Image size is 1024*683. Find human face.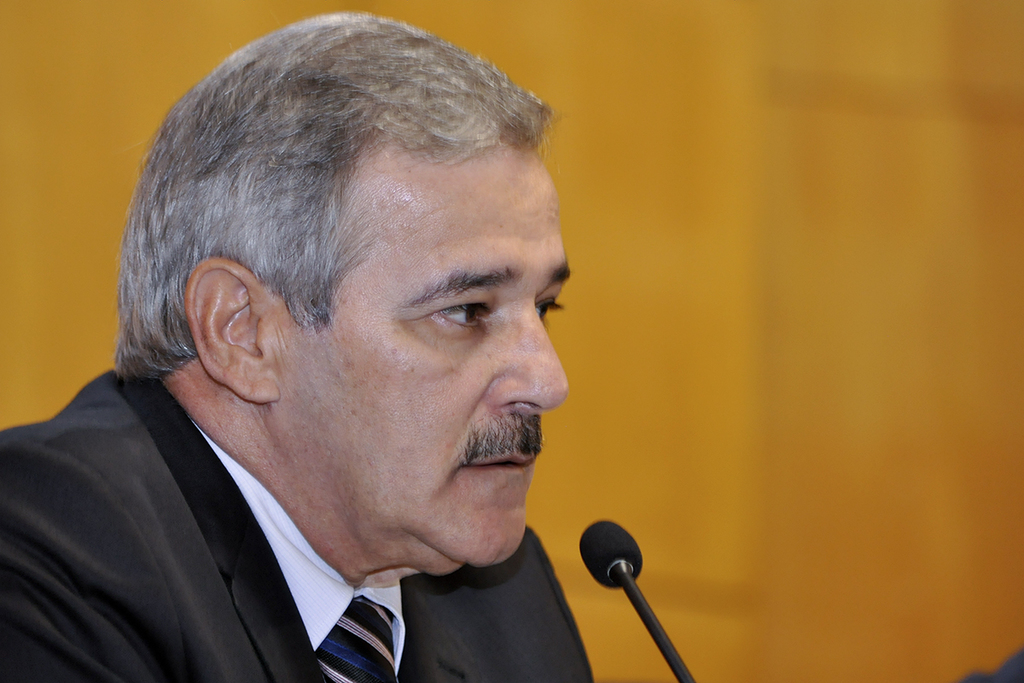
x1=283, y1=152, x2=579, y2=572.
